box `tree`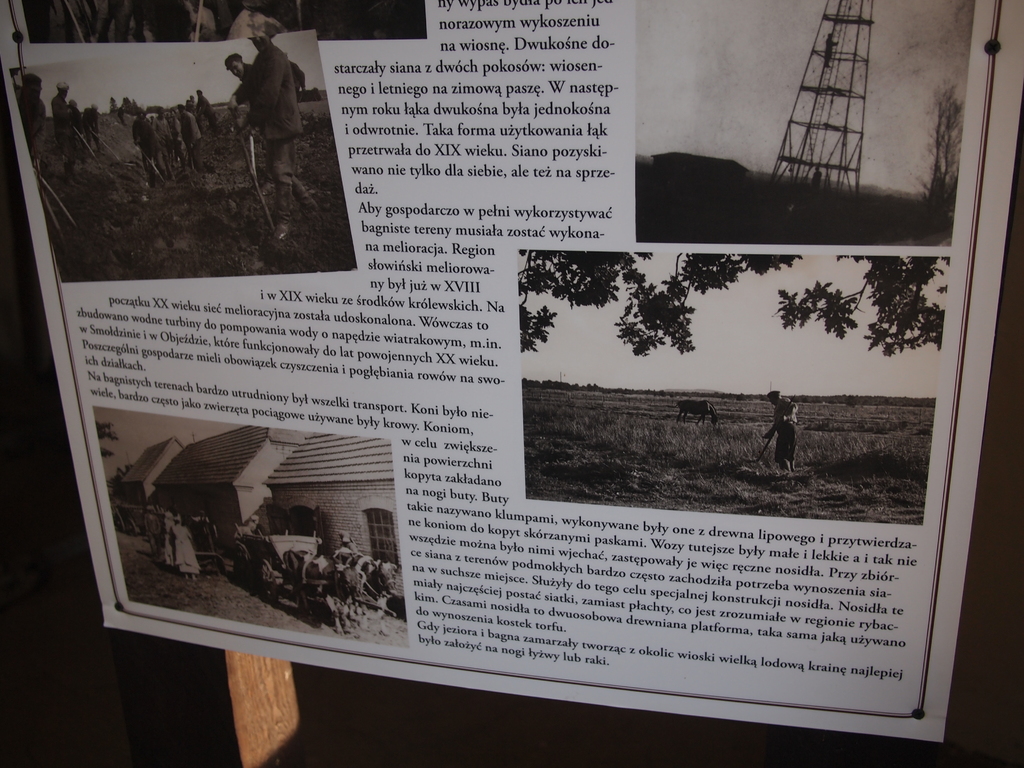
left=510, top=254, right=947, bottom=346
